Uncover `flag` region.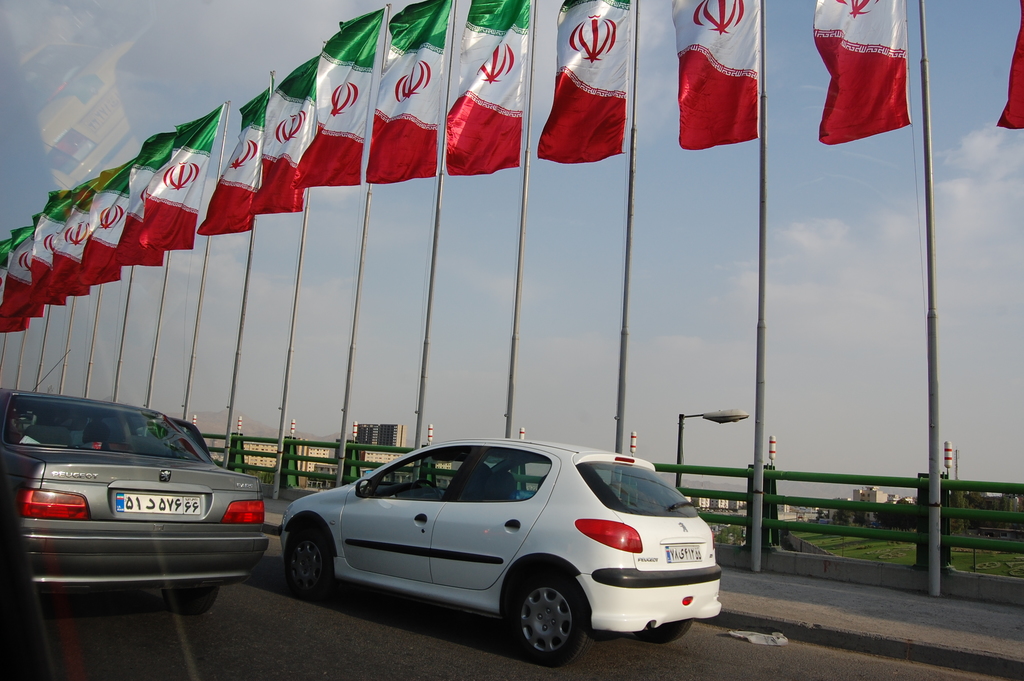
Uncovered: x1=818 y1=22 x2=925 y2=168.
